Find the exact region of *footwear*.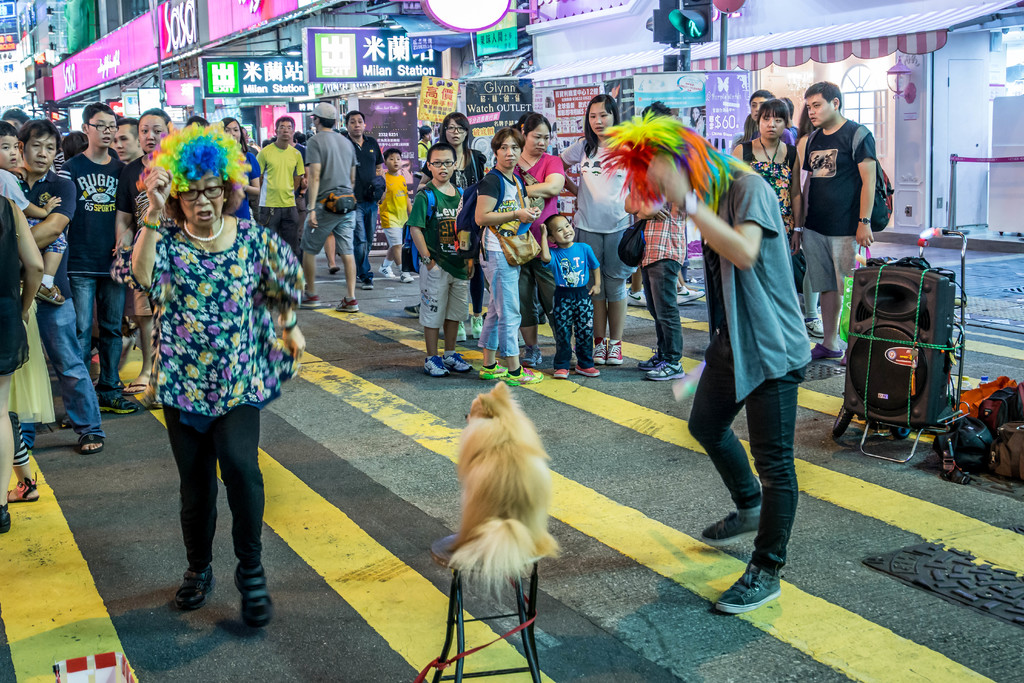
Exact region: bbox=(814, 340, 848, 358).
